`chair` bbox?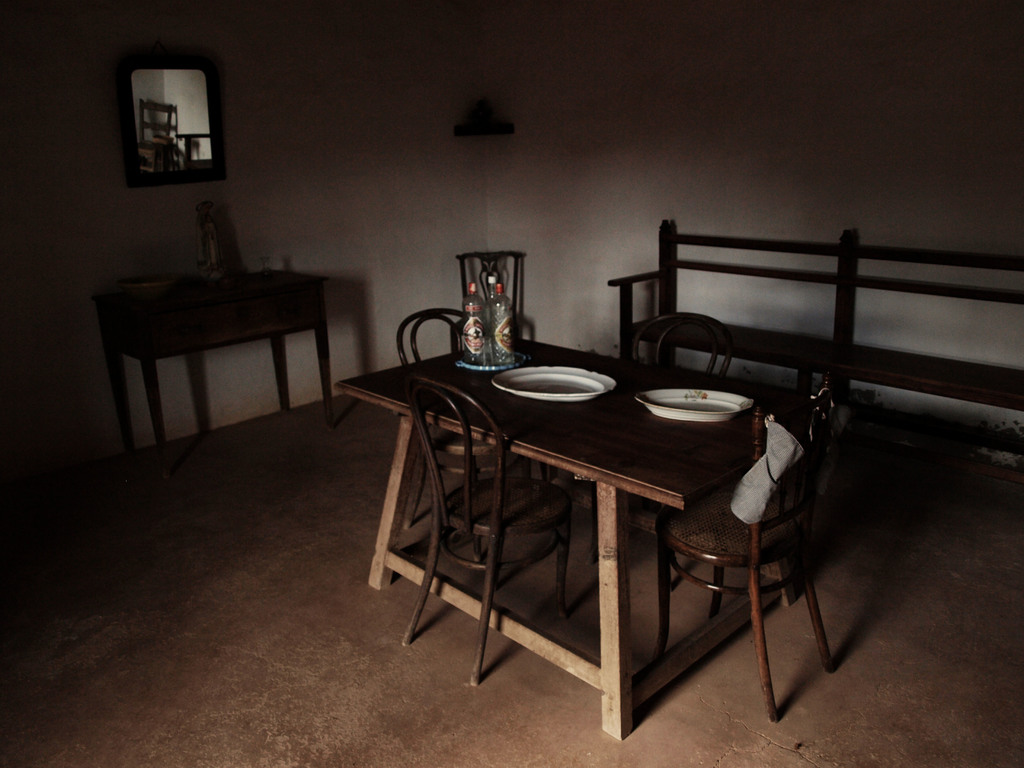
bbox=[397, 374, 577, 684]
